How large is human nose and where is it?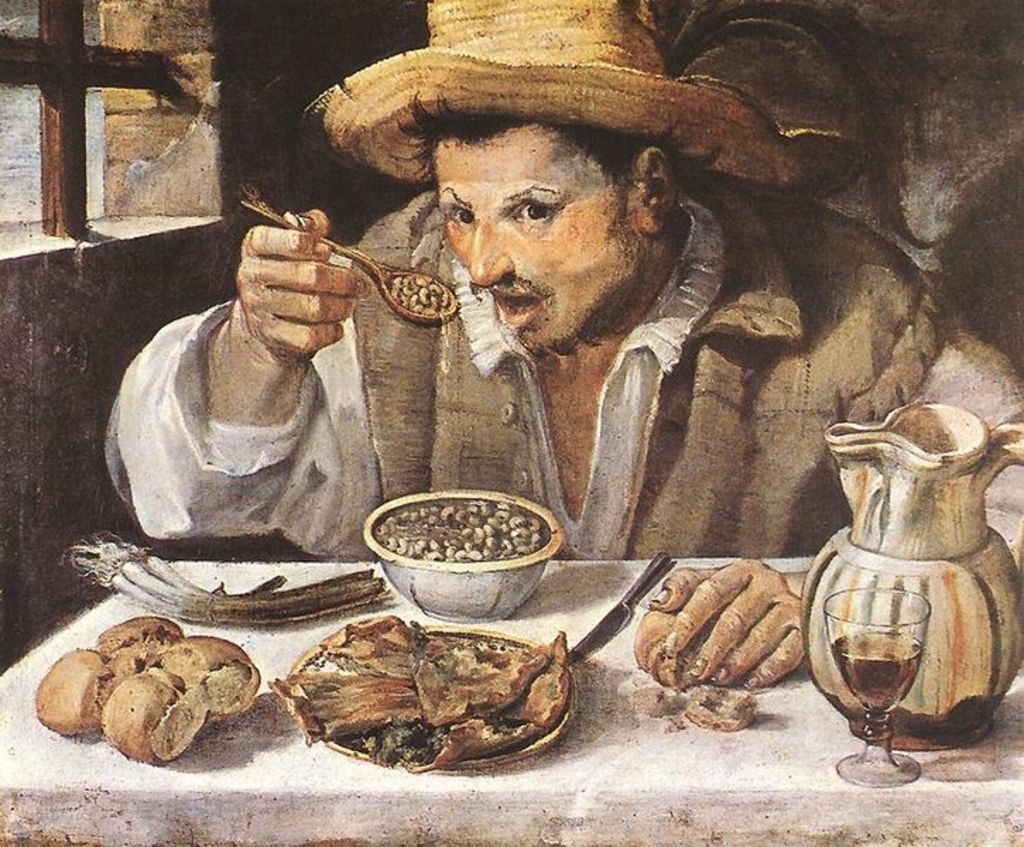
Bounding box: locate(470, 222, 511, 289).
